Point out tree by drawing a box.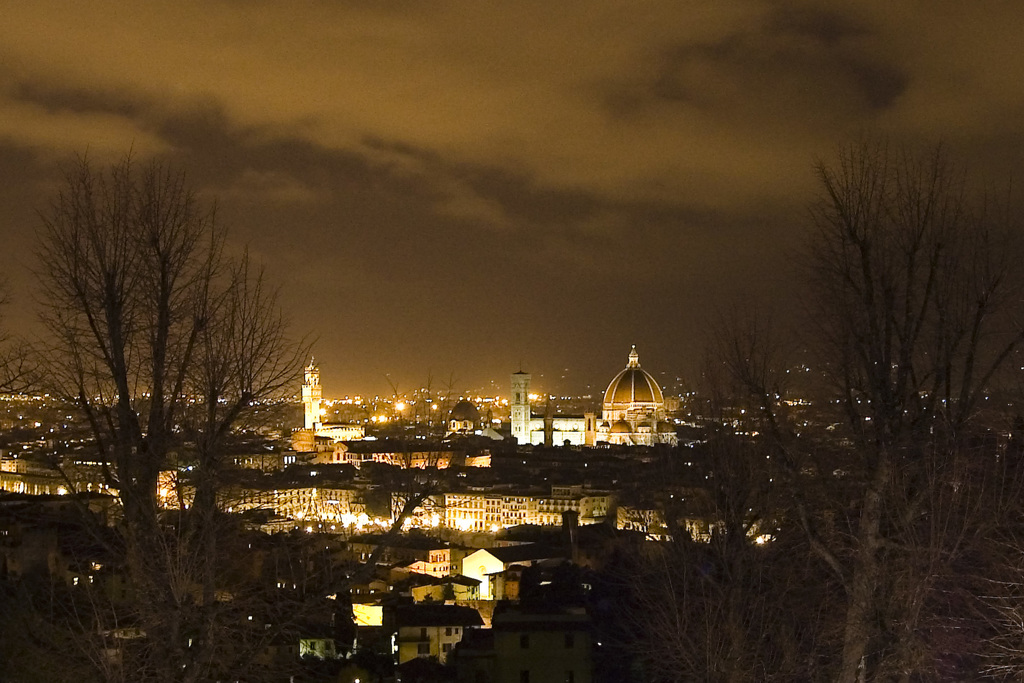
bbox(0, 132, 472, 682).
